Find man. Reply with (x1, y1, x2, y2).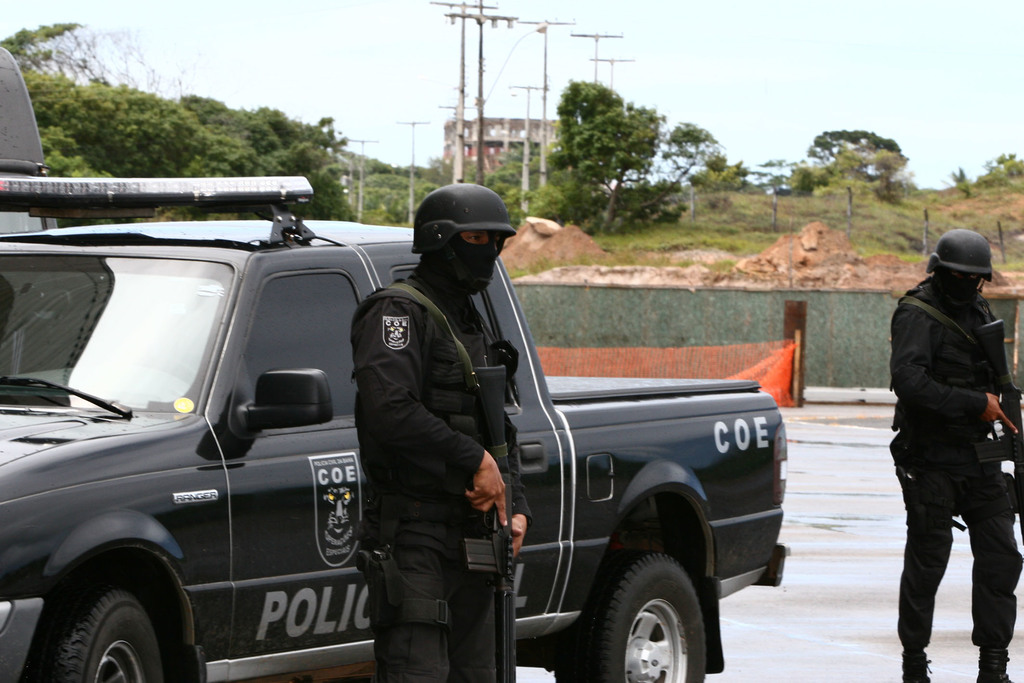
(350, 182, 527, 682).
